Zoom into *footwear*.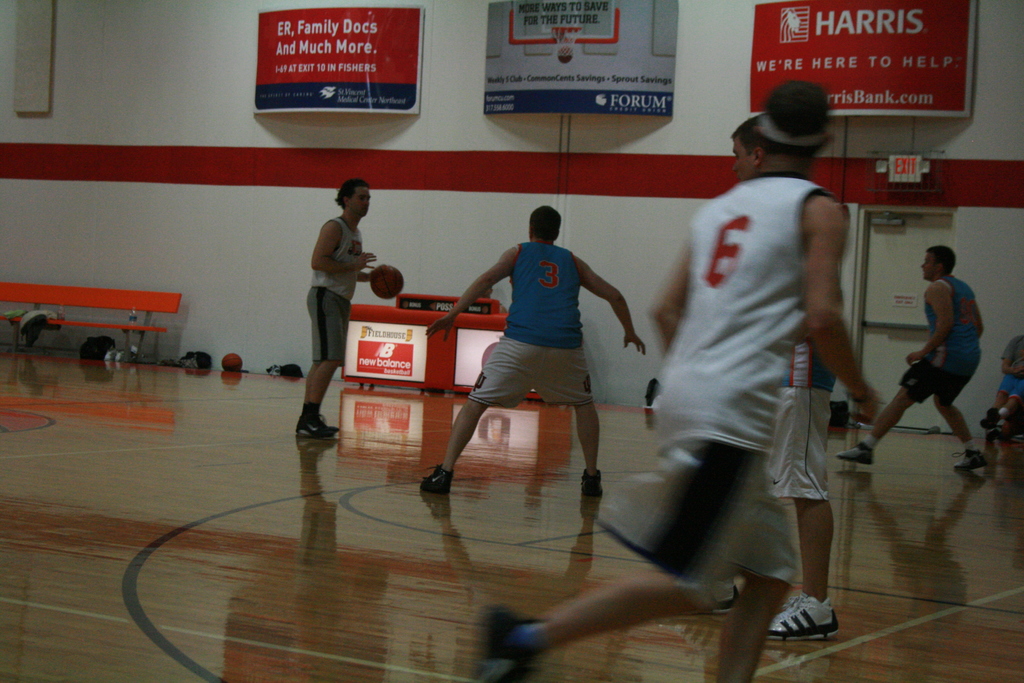
Zoom target: {"left": 416, "top": 465, "right": 462, "bottom": 497}.
